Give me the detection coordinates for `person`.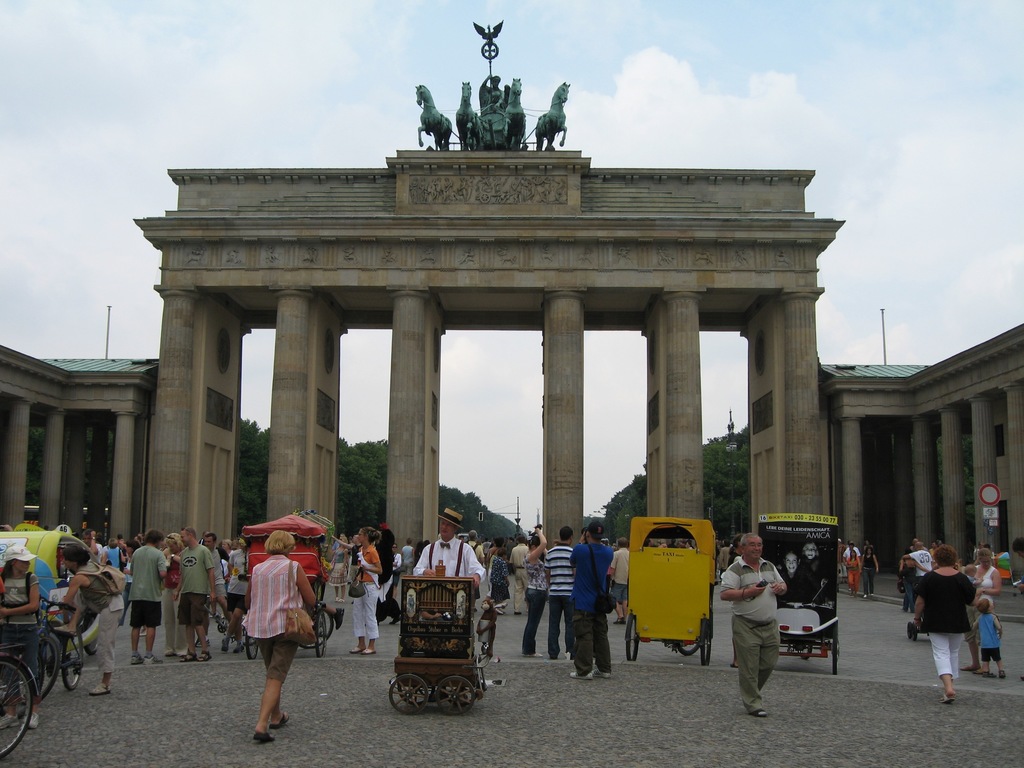
463,532,484,564.
